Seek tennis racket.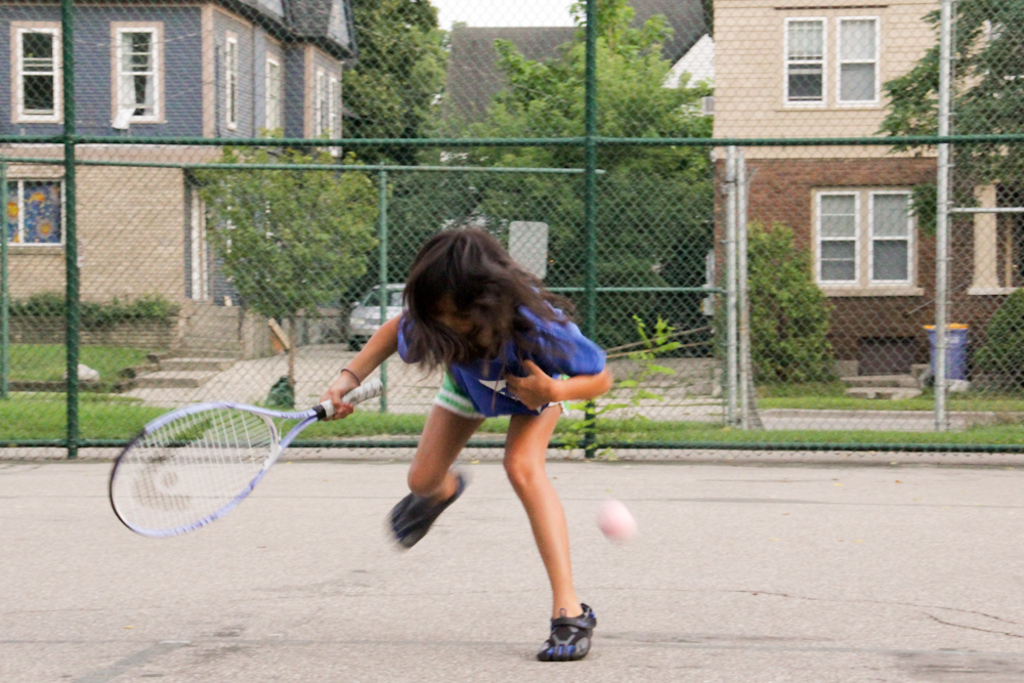
l=112, t=387, r=382, b=555.
